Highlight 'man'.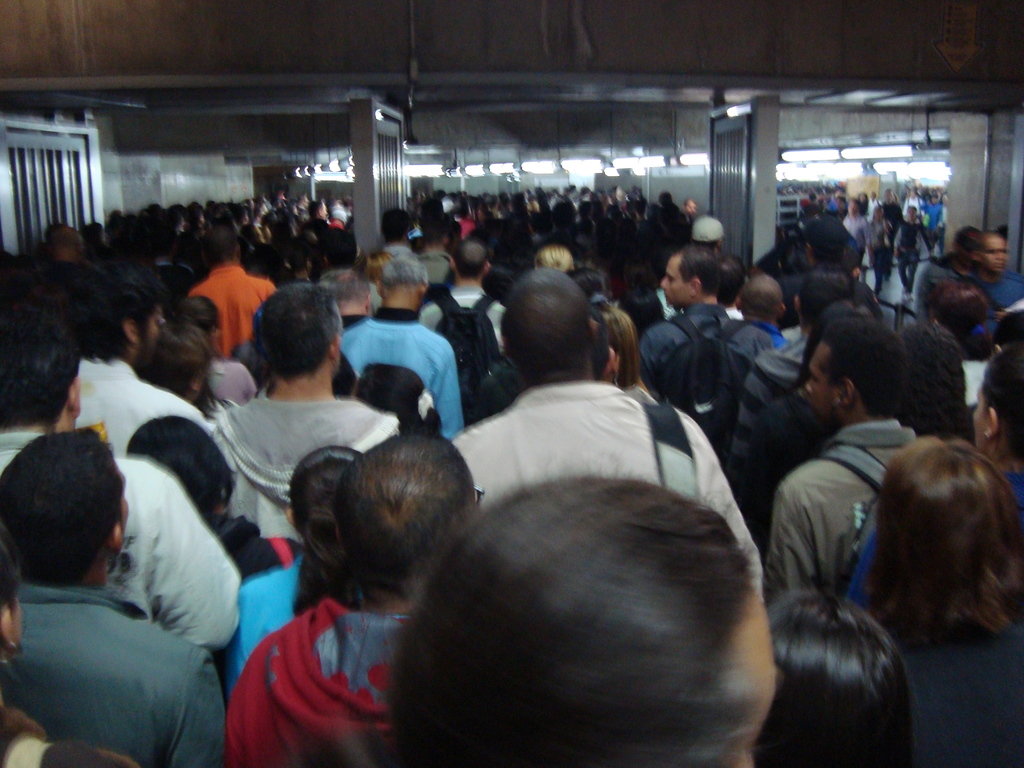
Highlighted region: (x1=319, y1=264, x2=372, y2=335).
